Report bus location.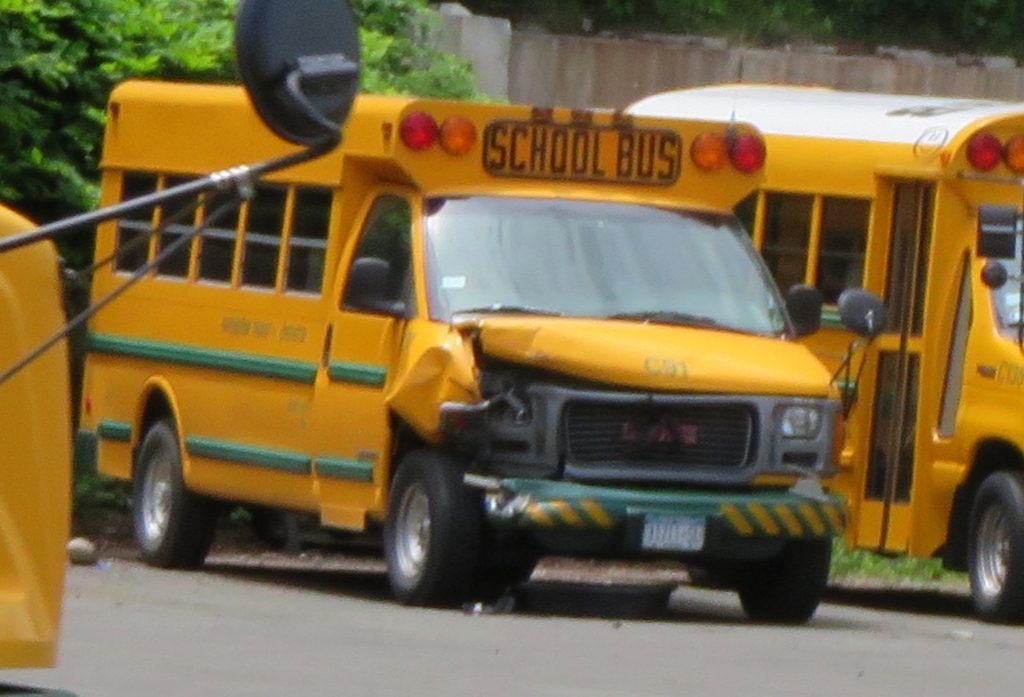
Report: x1=619, y1=84, x2=1023, y2=625.
